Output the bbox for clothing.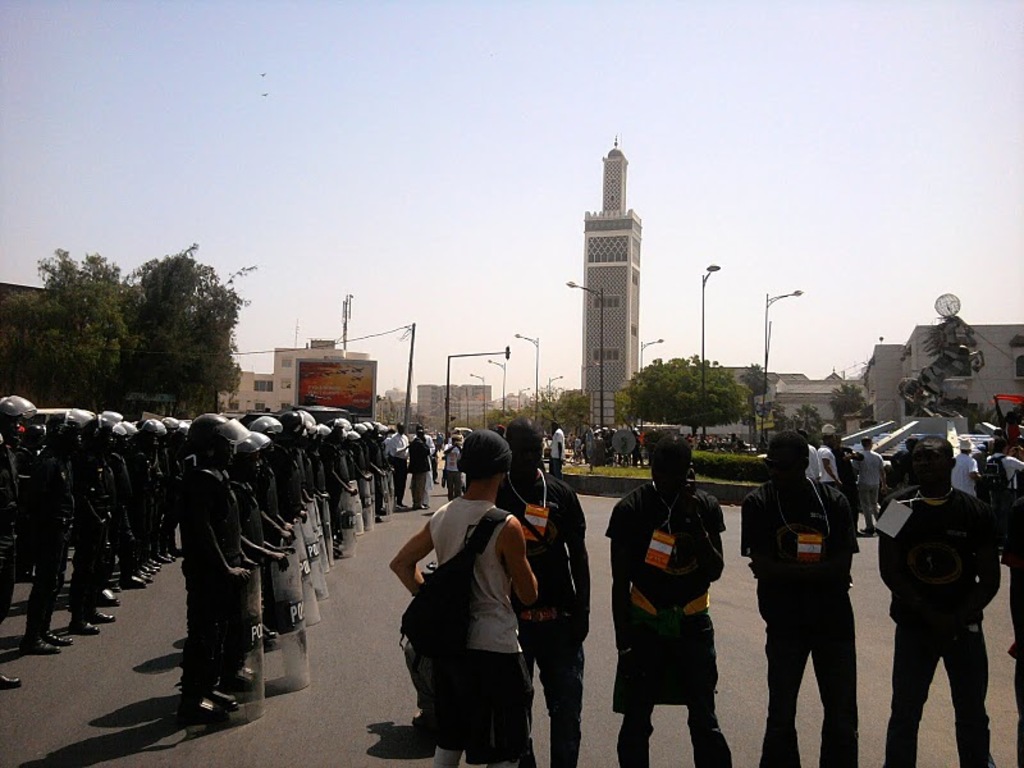
bbox(744, 470, 863, 767).
